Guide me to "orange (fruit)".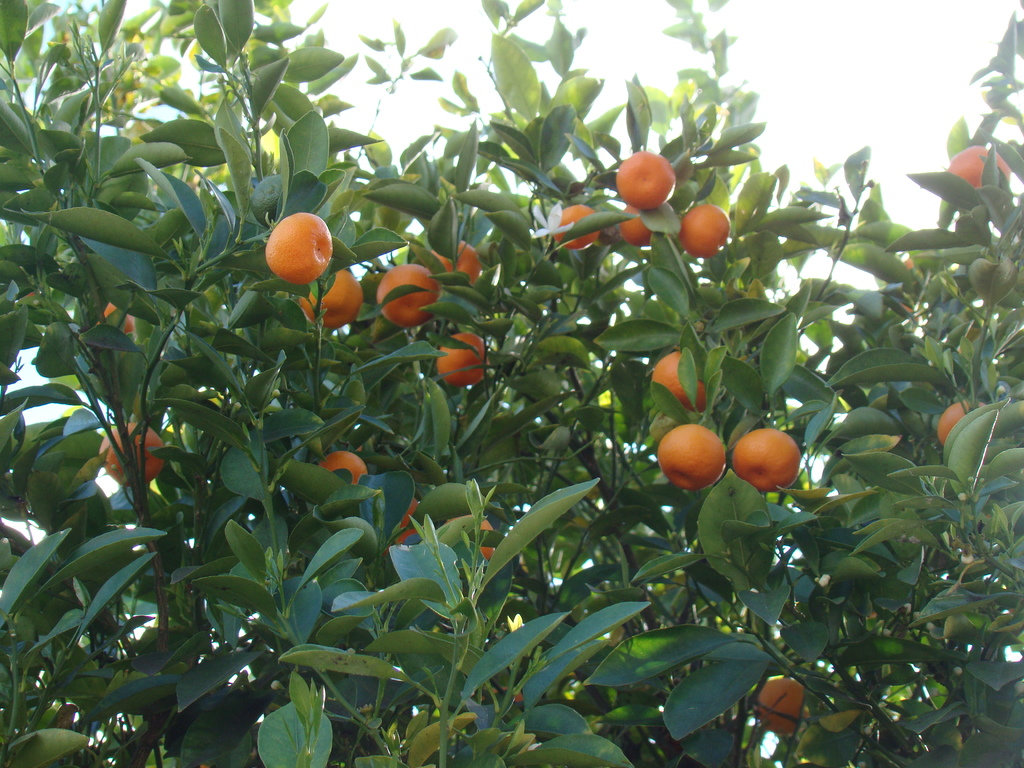
Guidance: rect(657, 354, 726, 409).
